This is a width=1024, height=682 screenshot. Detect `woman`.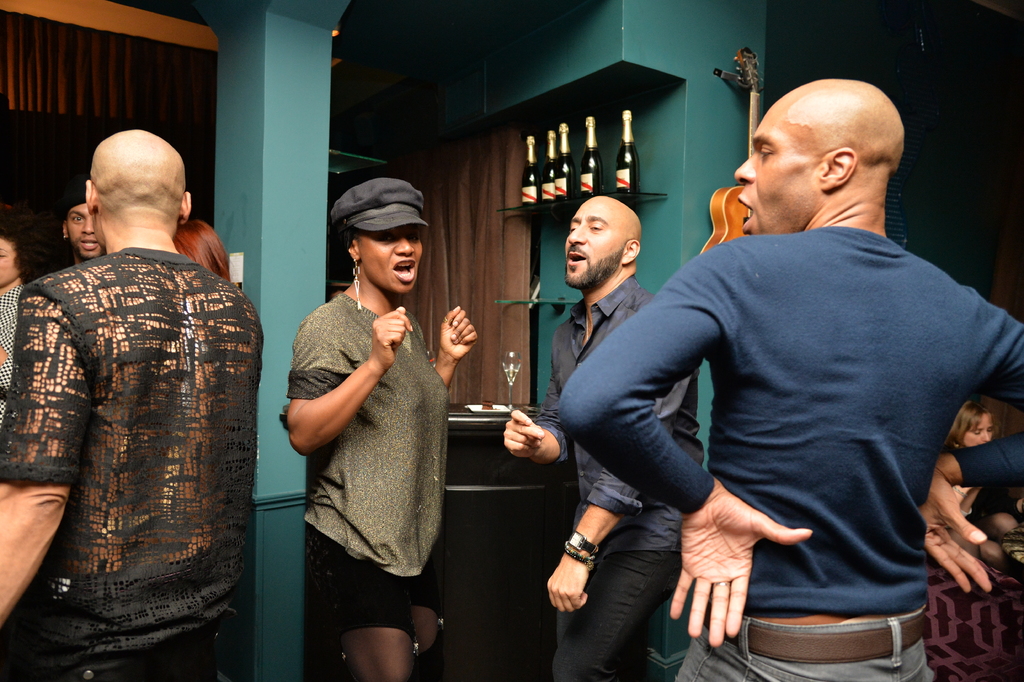
[0, 206, 38, 430].
